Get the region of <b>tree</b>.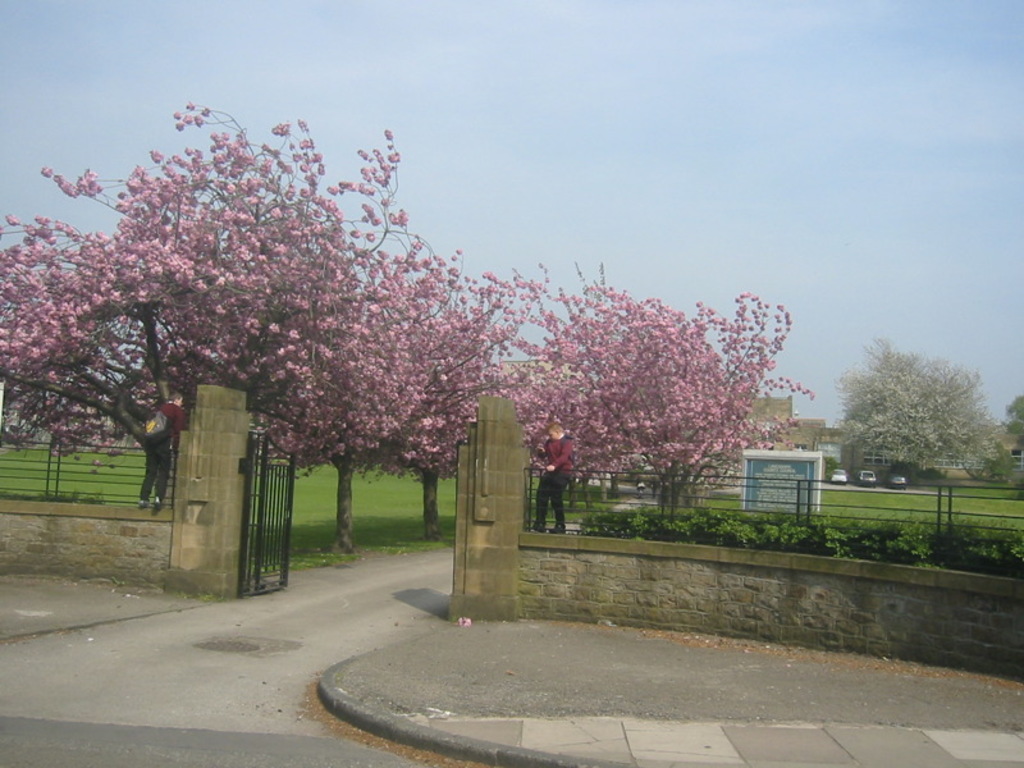
BBox(831, 328, 998, 499).
